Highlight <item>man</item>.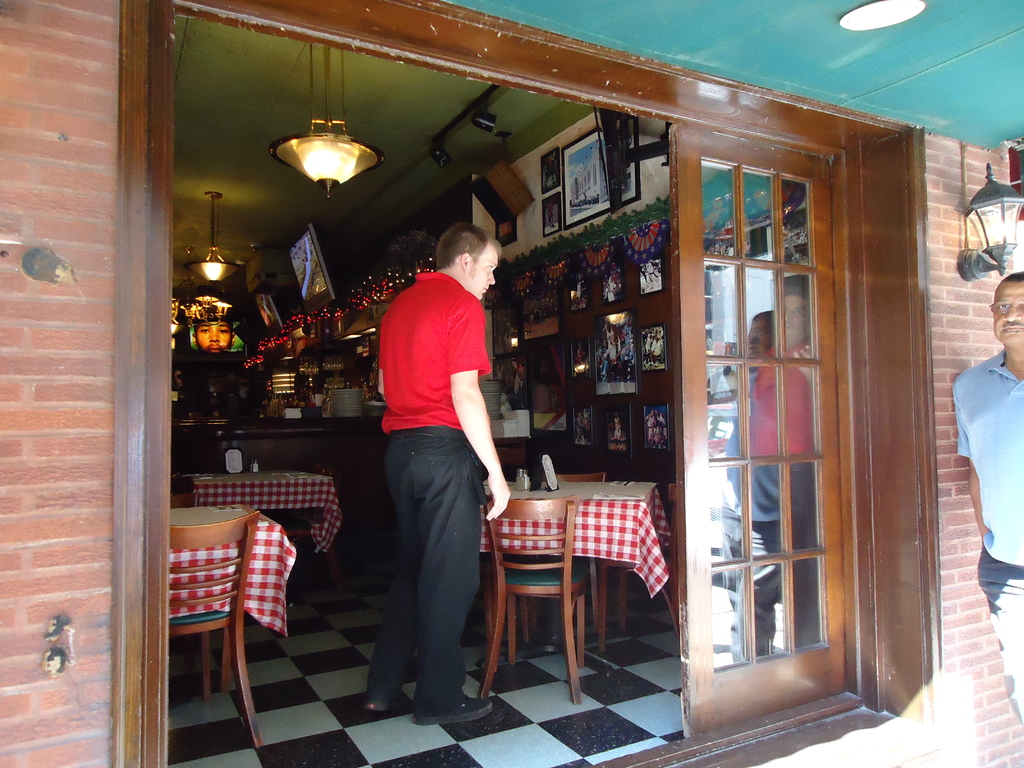
Highlighted region: crop(365, 221, 512, 729).
